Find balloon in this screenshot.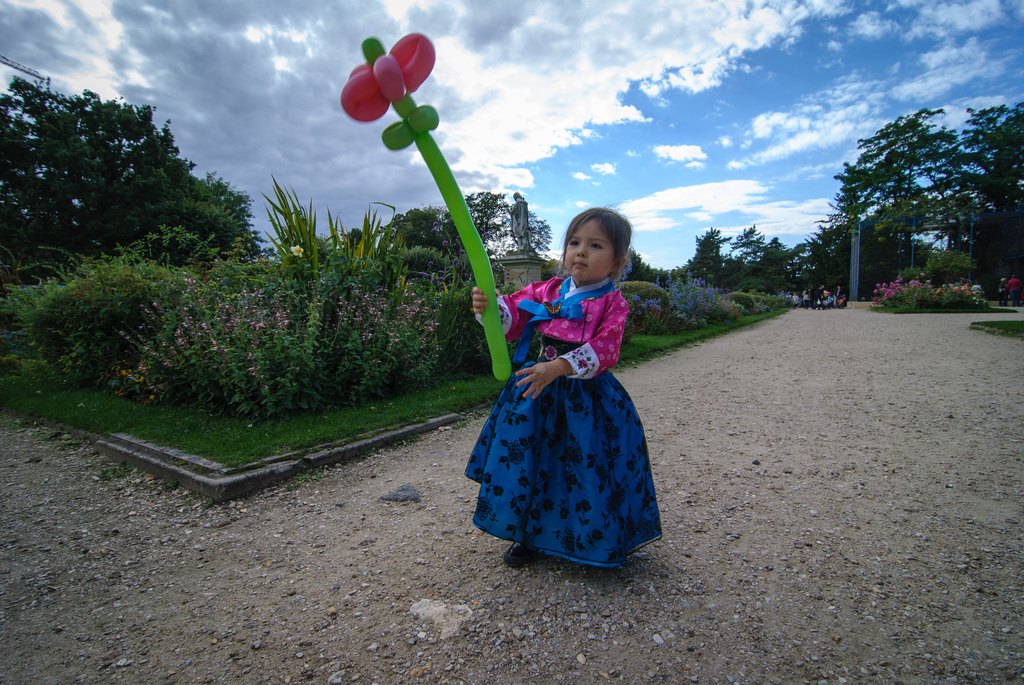
The bounding box for balloon is <bbox>342, 30, 505, 383</bbox>.
